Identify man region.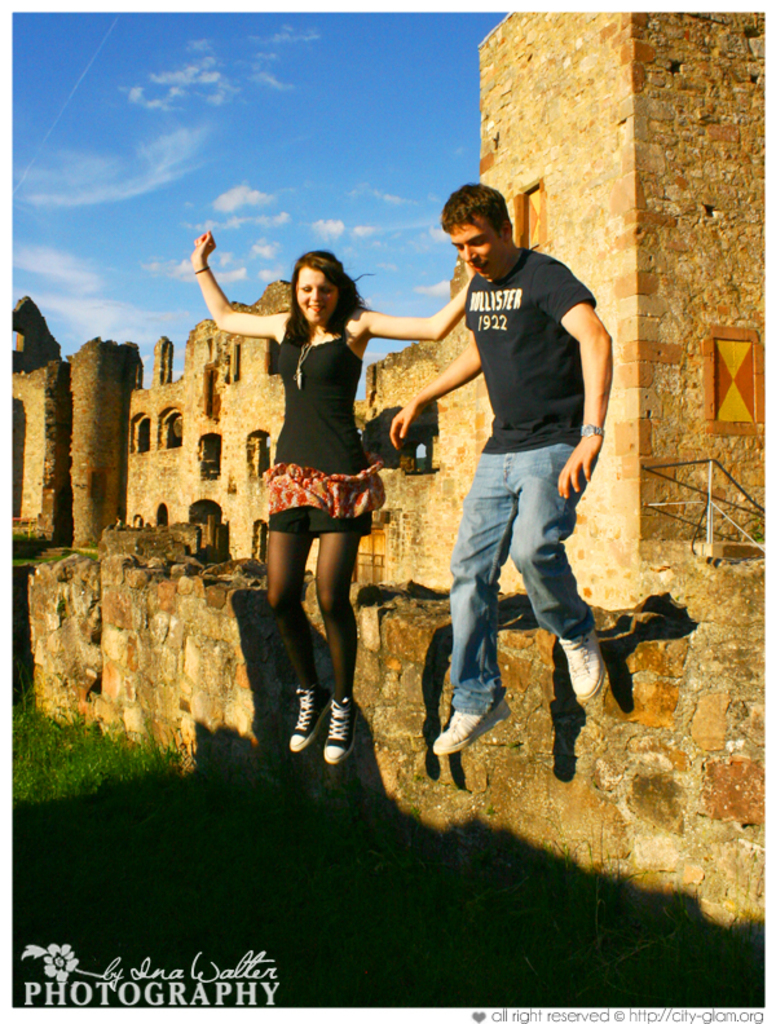
Region: (x1=389, y1=175, x2=627, y2=794).
